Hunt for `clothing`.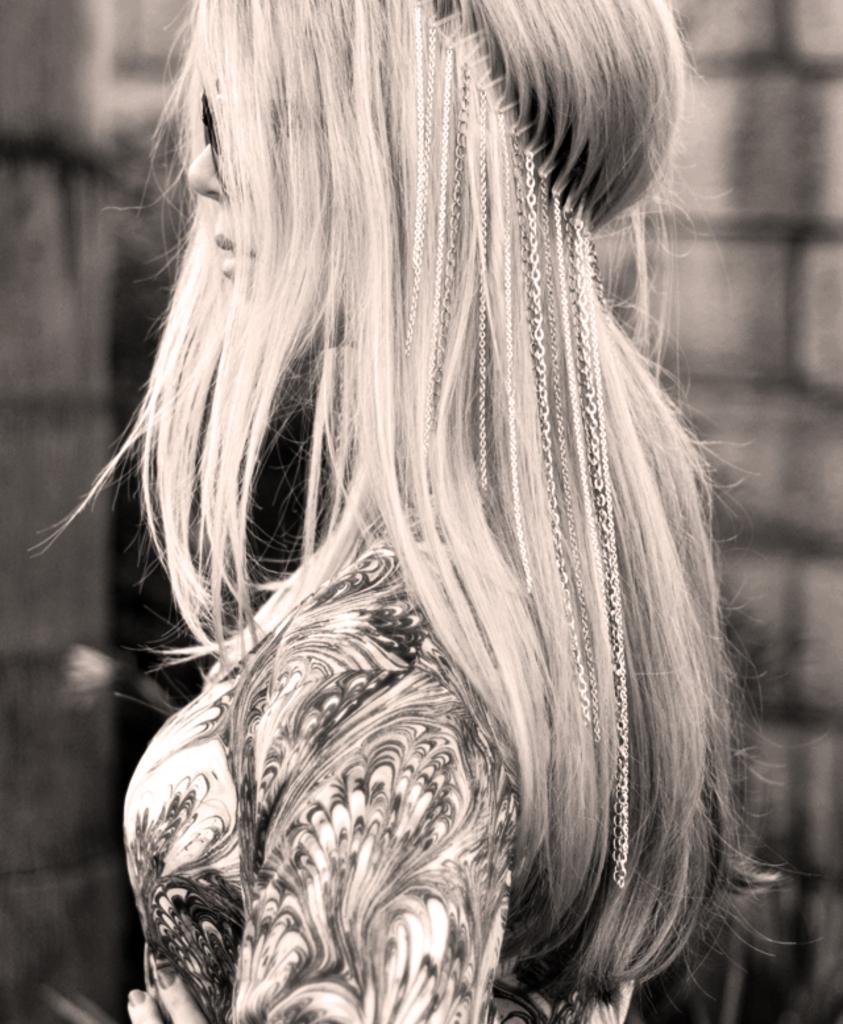
Hunted down at 121/543/635/1021.
